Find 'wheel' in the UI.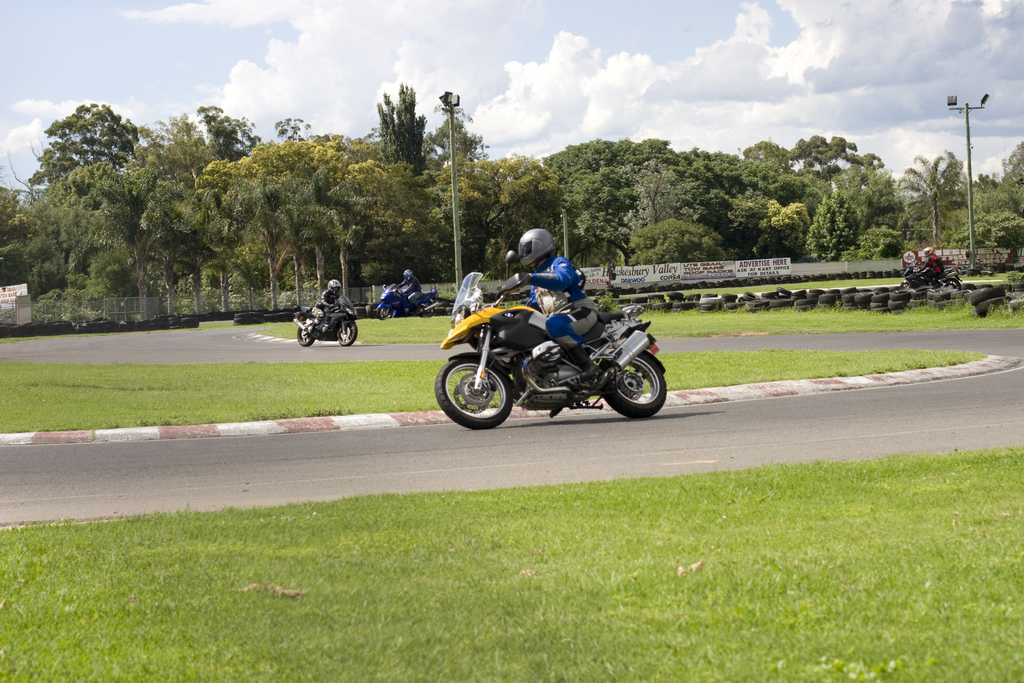
UI element at l=603, t=352, r=667, b=417.
